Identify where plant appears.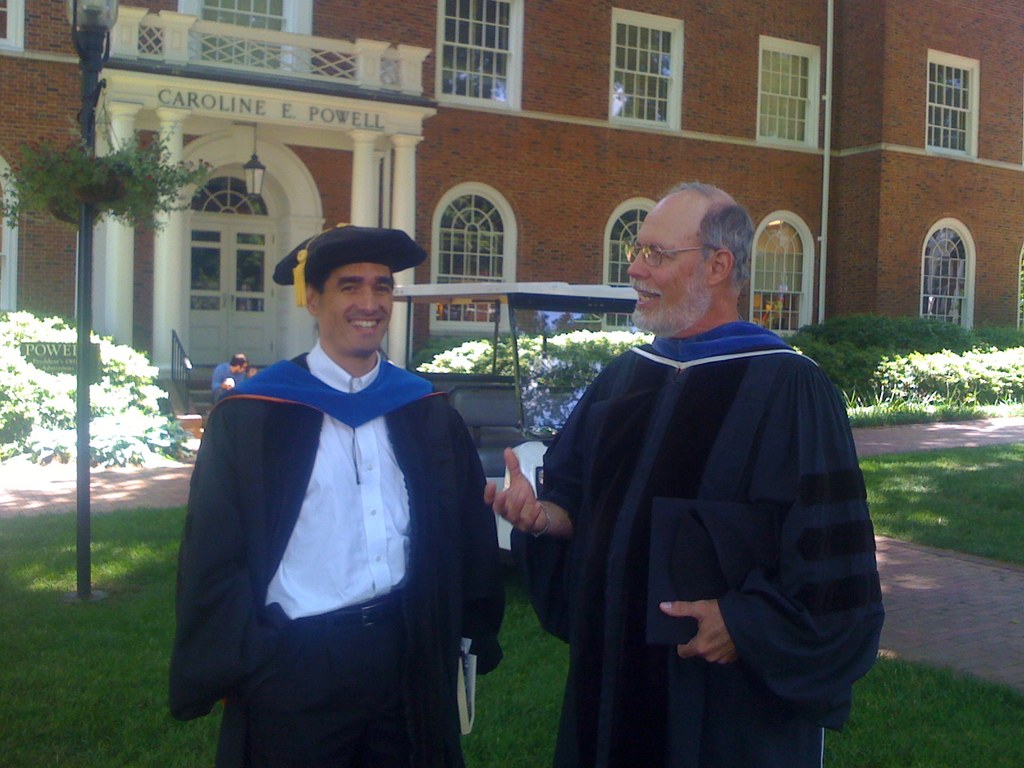
Appears at <bbox>0, 113, 226, 225</bbox>.
